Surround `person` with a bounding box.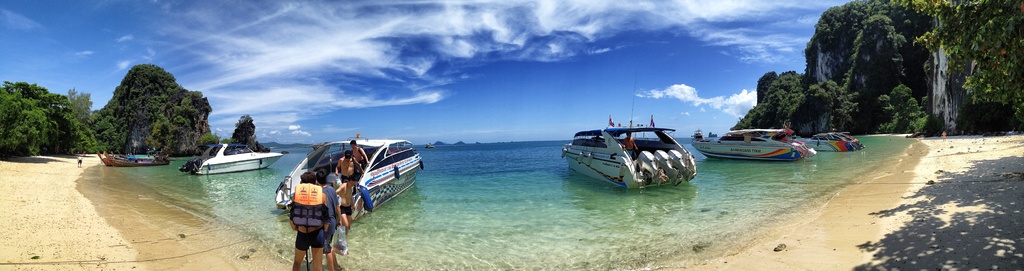
Rect(75, 156, 83, 167).
